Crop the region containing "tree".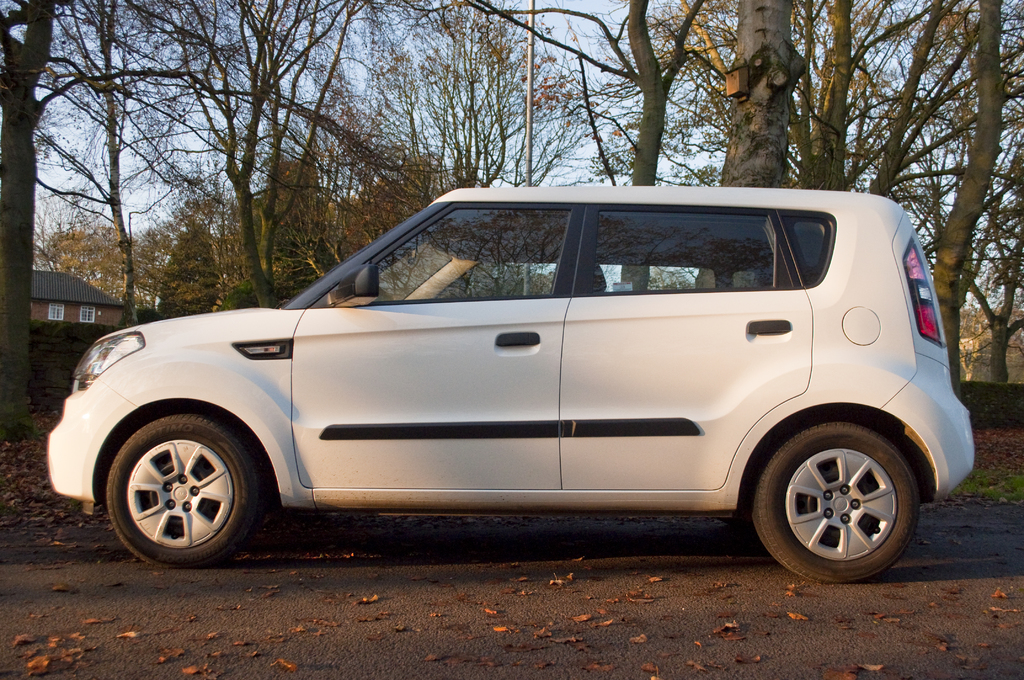
Crop region: crop(150, 212, 225, 317).
